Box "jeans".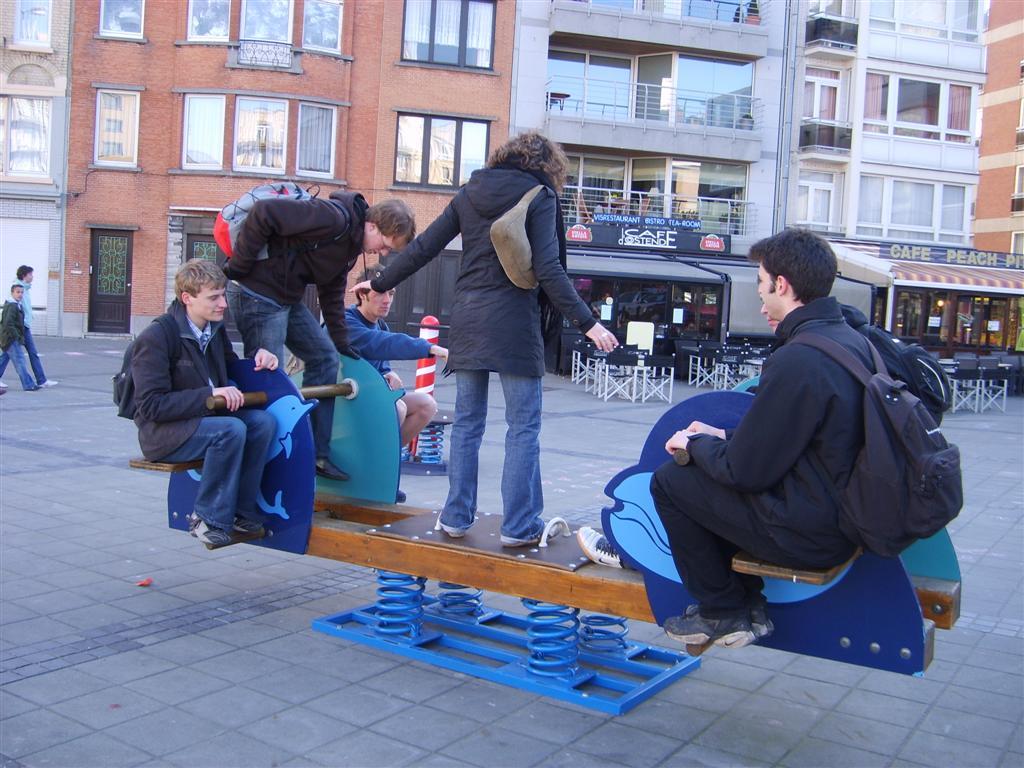
[0,342,36,389].
